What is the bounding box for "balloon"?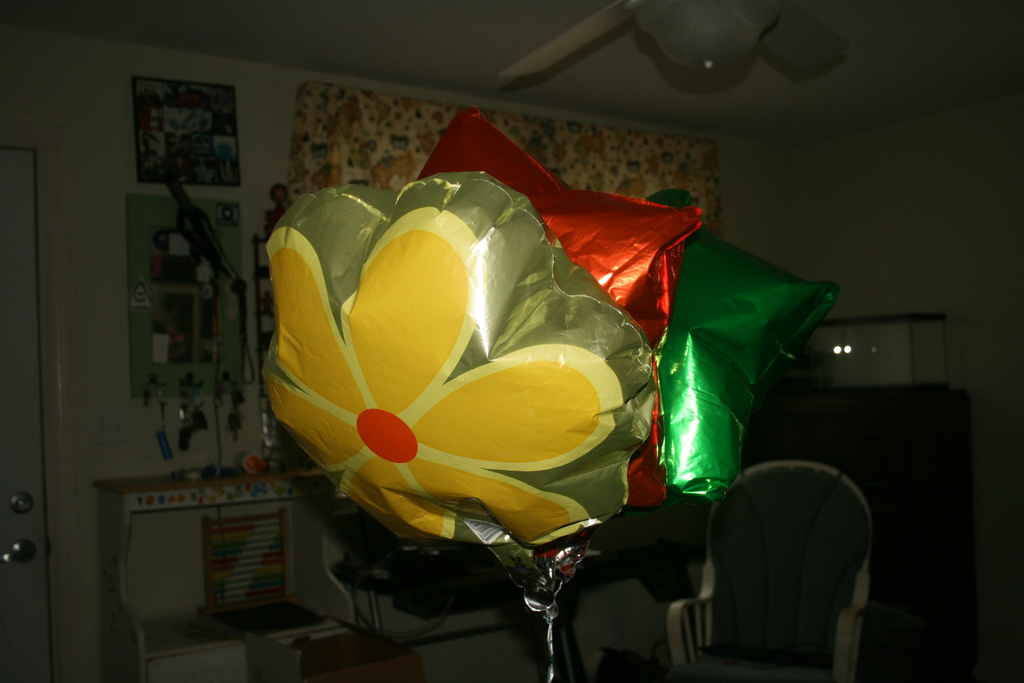
x1=255 y1=171 x2=663 y2=573.
